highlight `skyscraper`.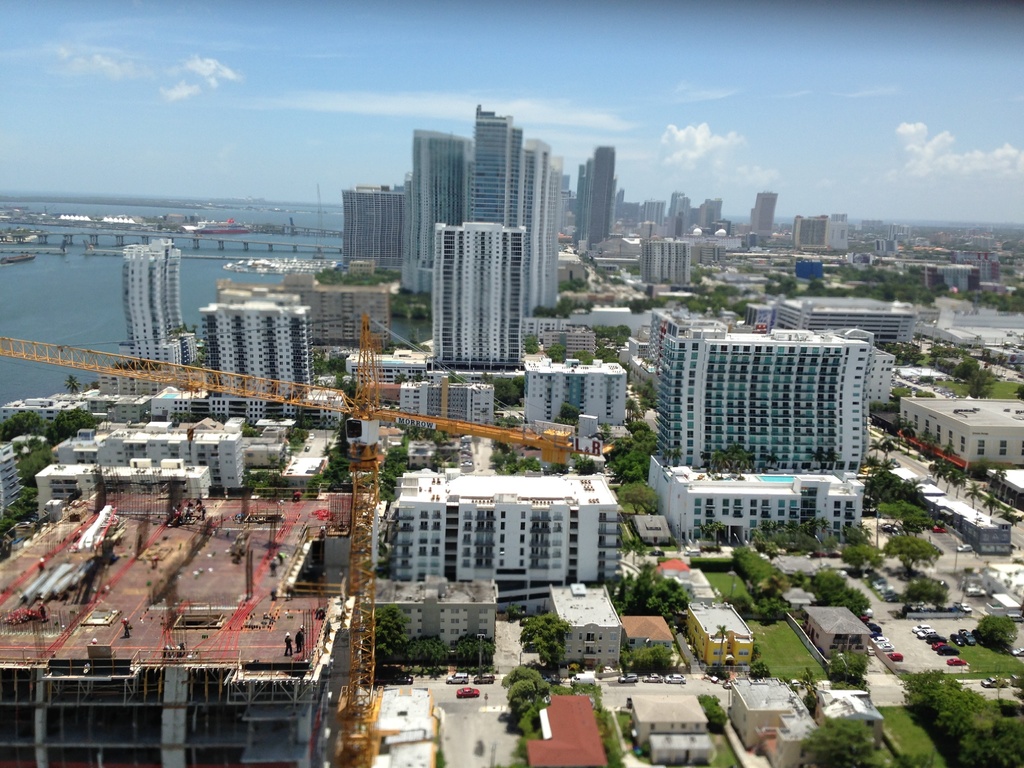
Highlighted region: {"left": 700, "top": 198, "right": 723, "bottom": 234}.
